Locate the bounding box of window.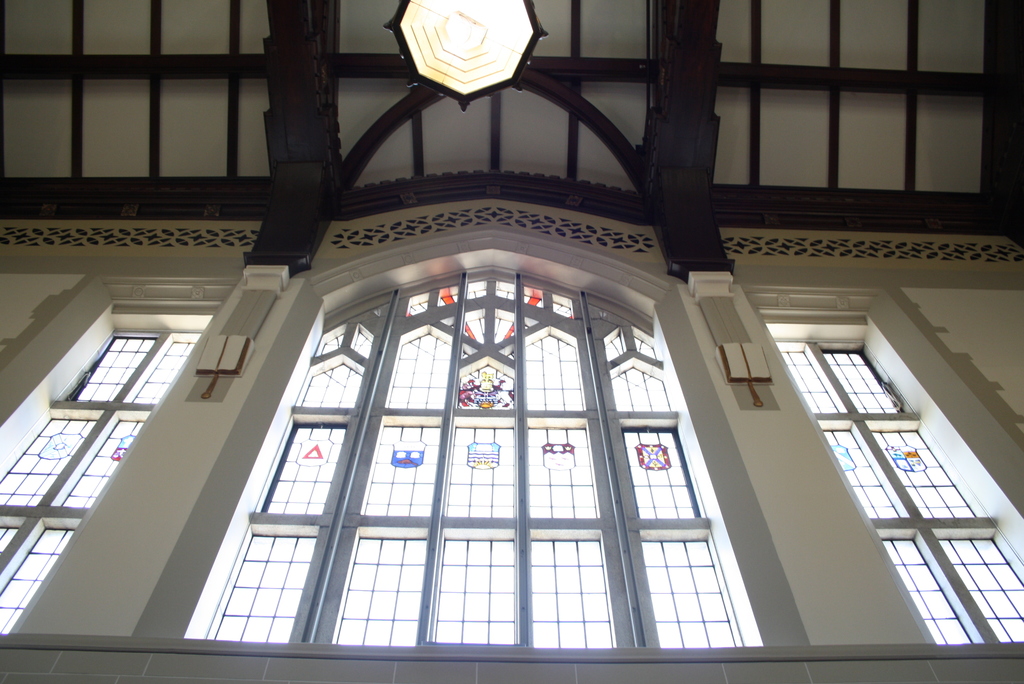
Bounding box: (0, 330, 202, 634).
